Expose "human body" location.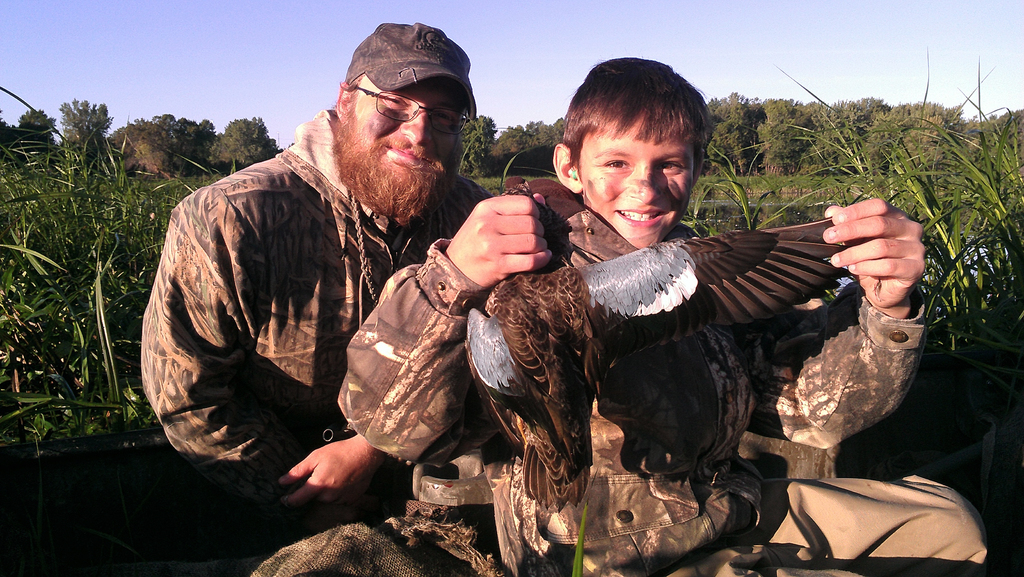
Exposed at (x1=141, y1=75, x2=549, y2=571).
